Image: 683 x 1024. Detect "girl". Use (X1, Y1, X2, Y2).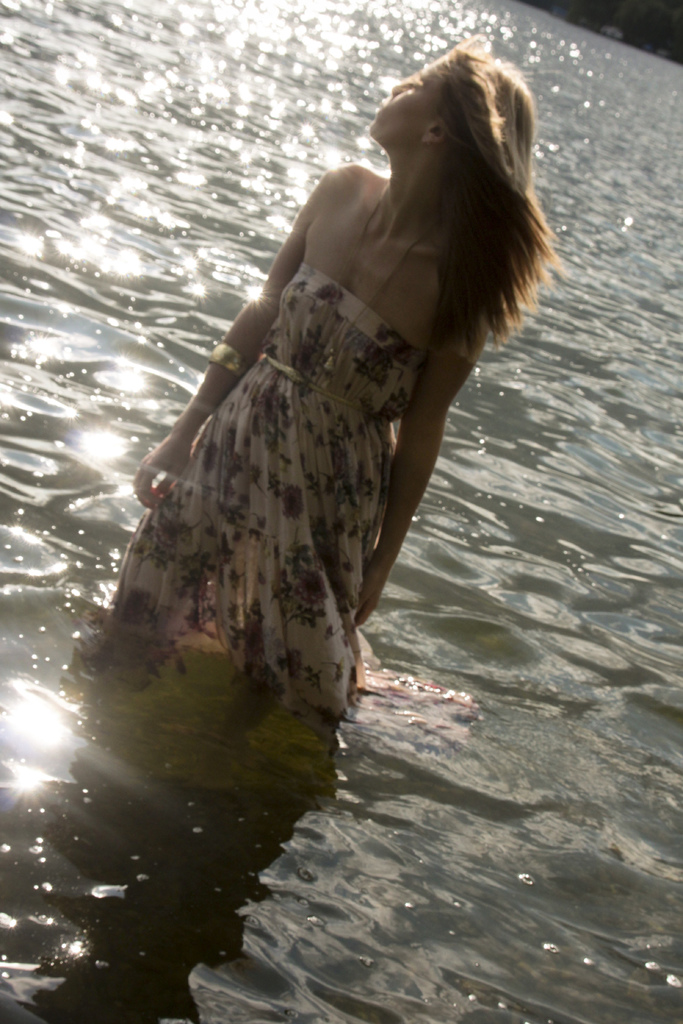
(110, 26, 566, 720).
